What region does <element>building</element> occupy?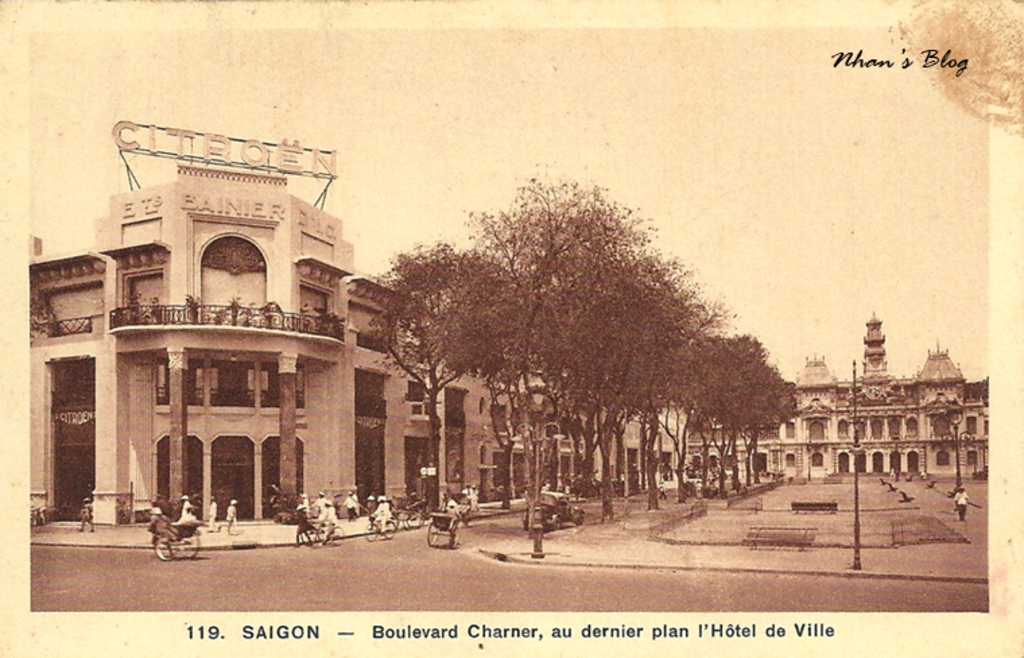
28 116 674 530.
